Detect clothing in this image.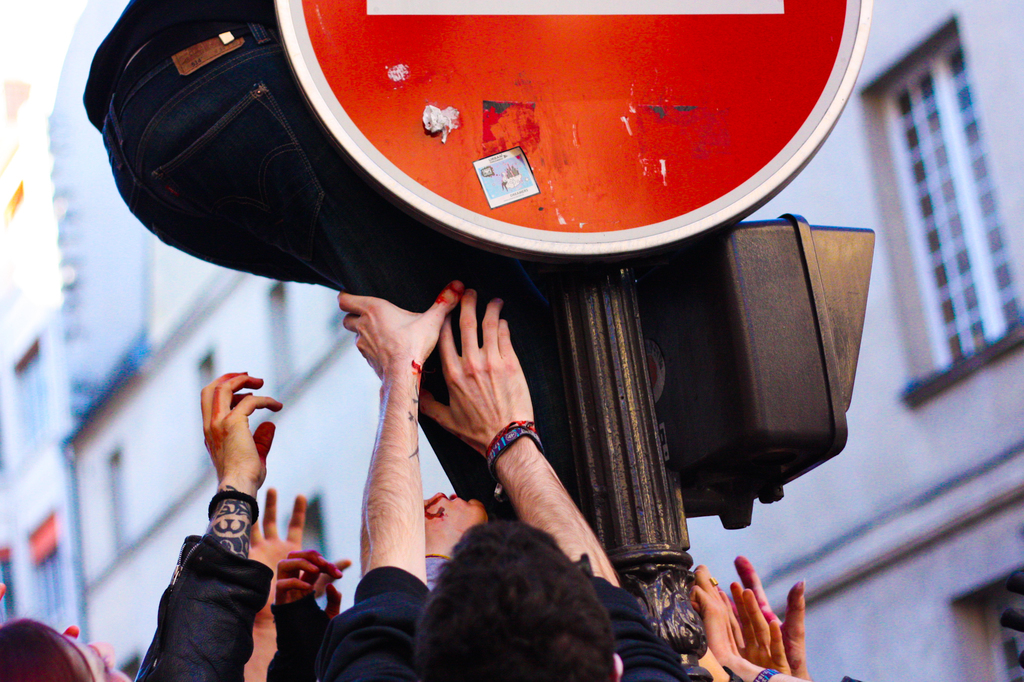
Detection: l=139, t=483, r=282, b=678.
